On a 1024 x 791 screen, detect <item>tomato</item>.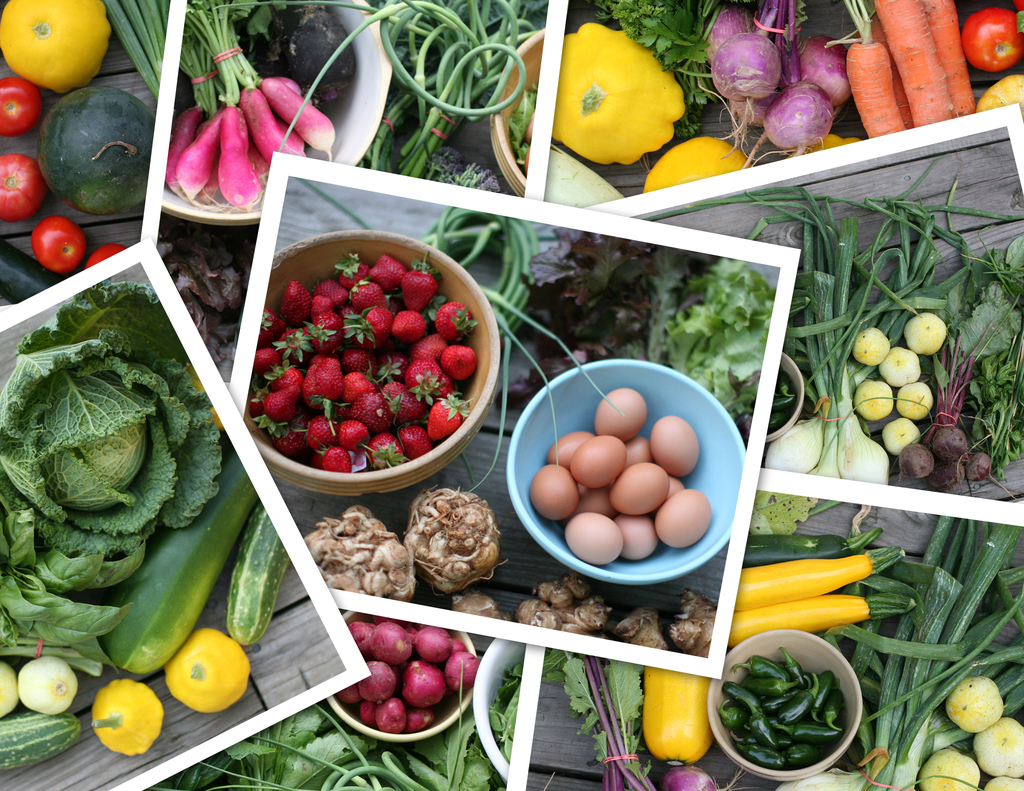
bbox(0, 153, 44, 229).
